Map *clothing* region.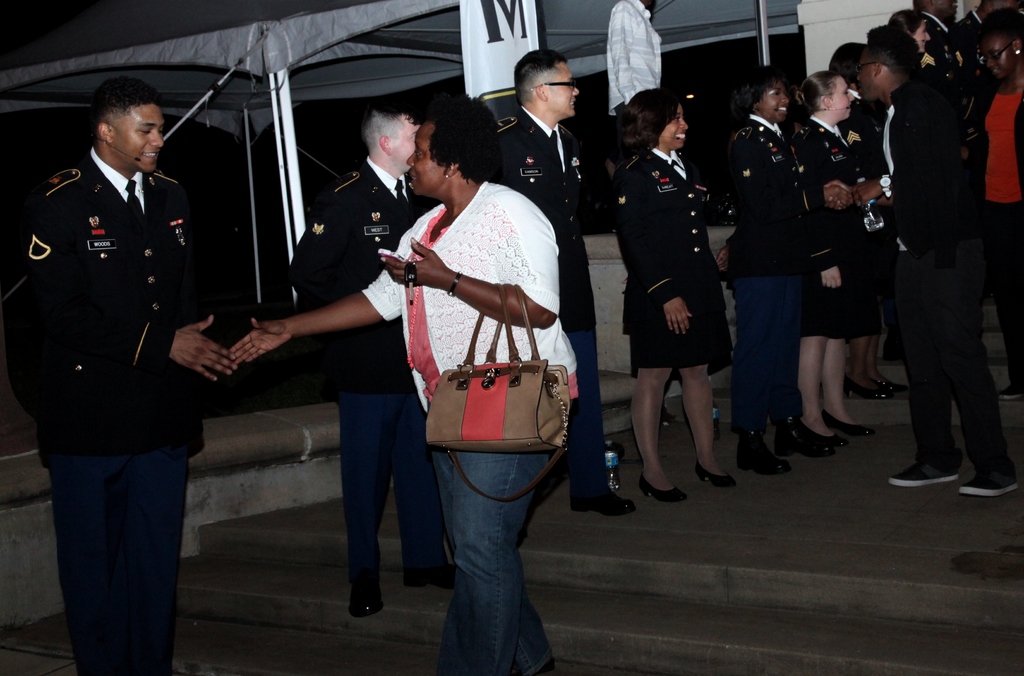
Mapped to rect(874, 74, 1007, 478).
